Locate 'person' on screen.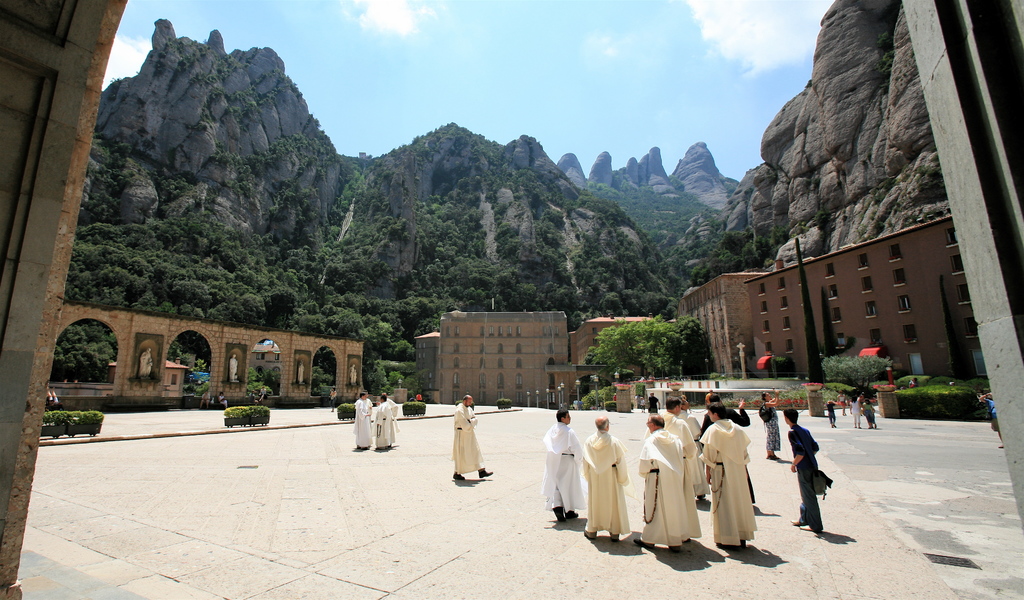
On screen at (left=854, top=397, right=870, bottom=428).
